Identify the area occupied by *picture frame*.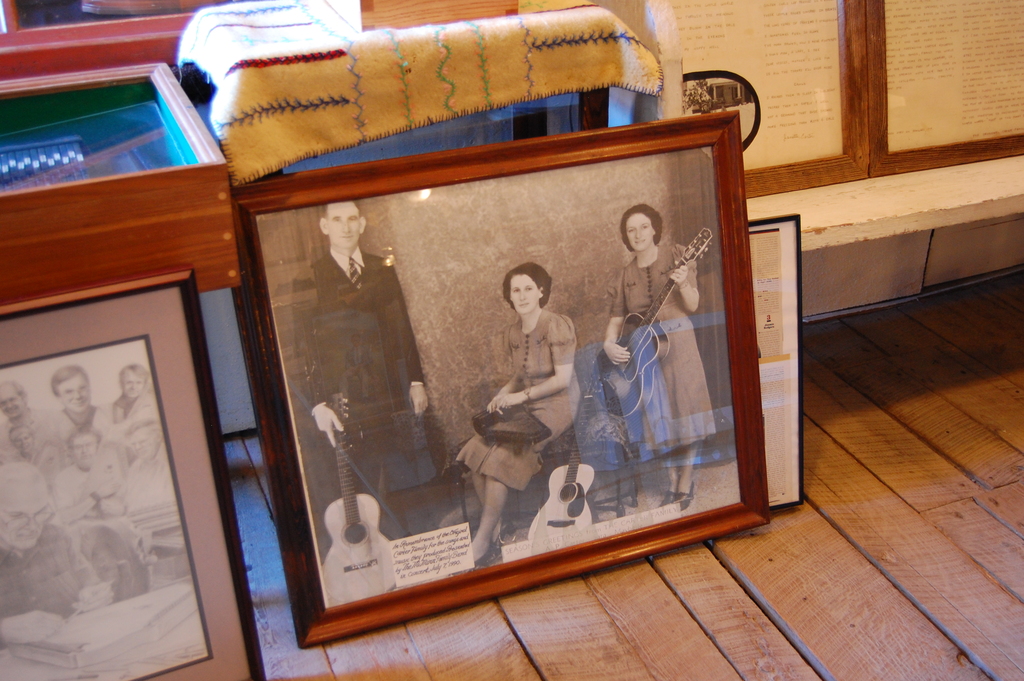
Area: <bbox>676, 0, 868, 199</bbox>.
